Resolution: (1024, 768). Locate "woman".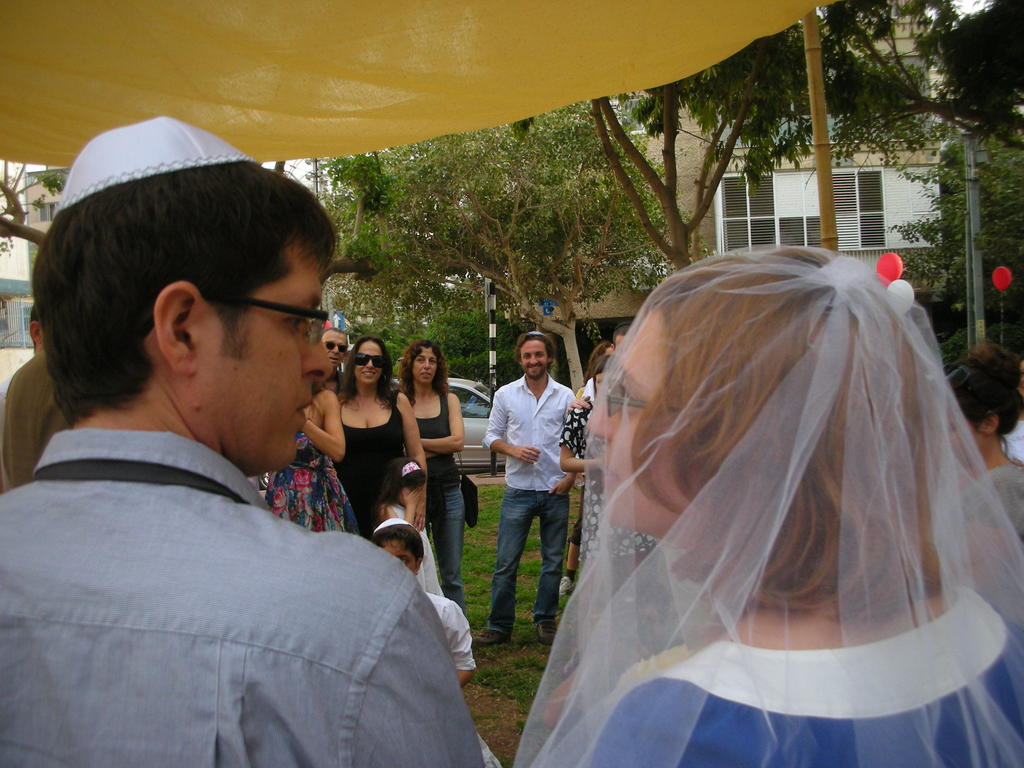
bbox=(918, 337, 1023, 584).
